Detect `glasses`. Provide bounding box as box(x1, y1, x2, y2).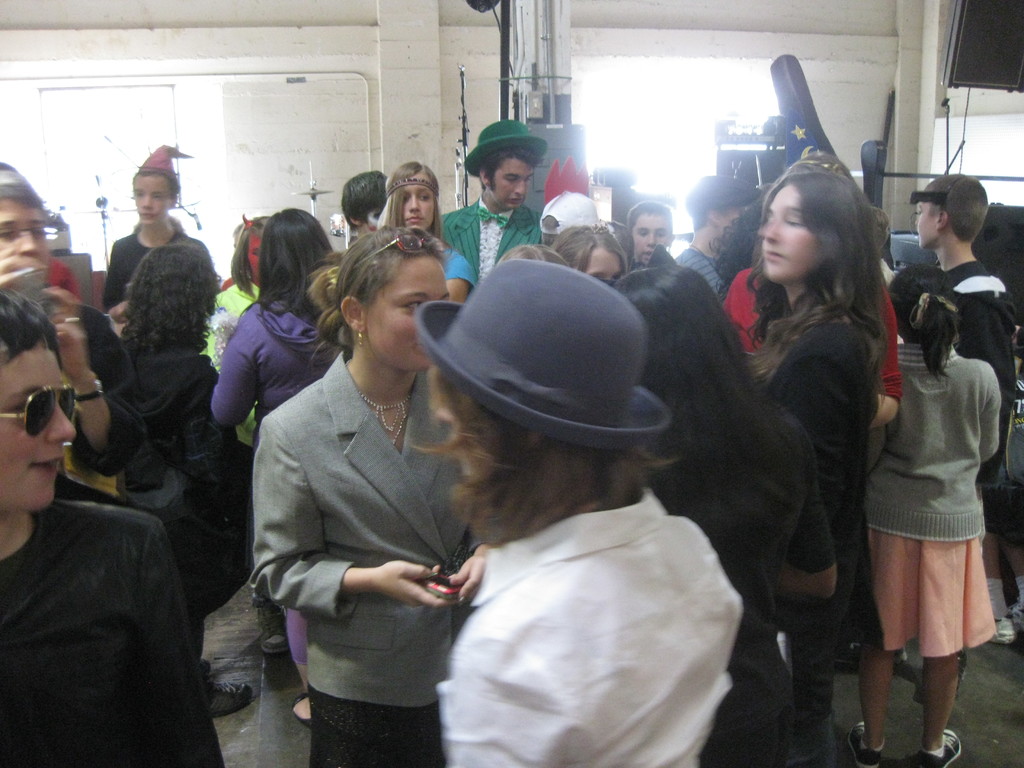
box(353, 235, 441, 275).
